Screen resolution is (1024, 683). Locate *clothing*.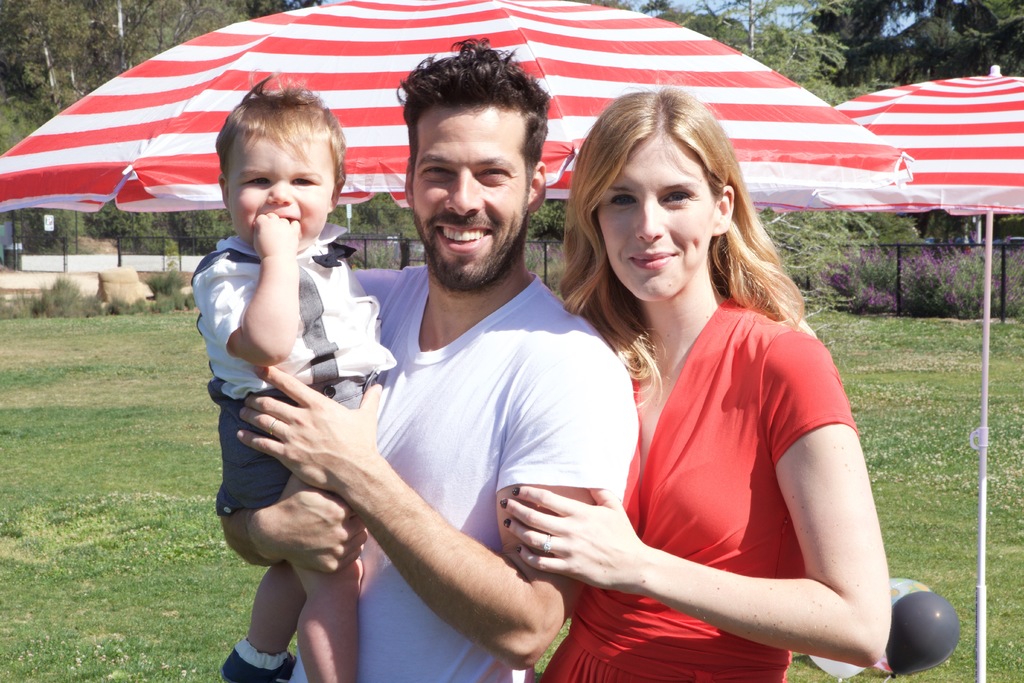
188/228/409/493.
